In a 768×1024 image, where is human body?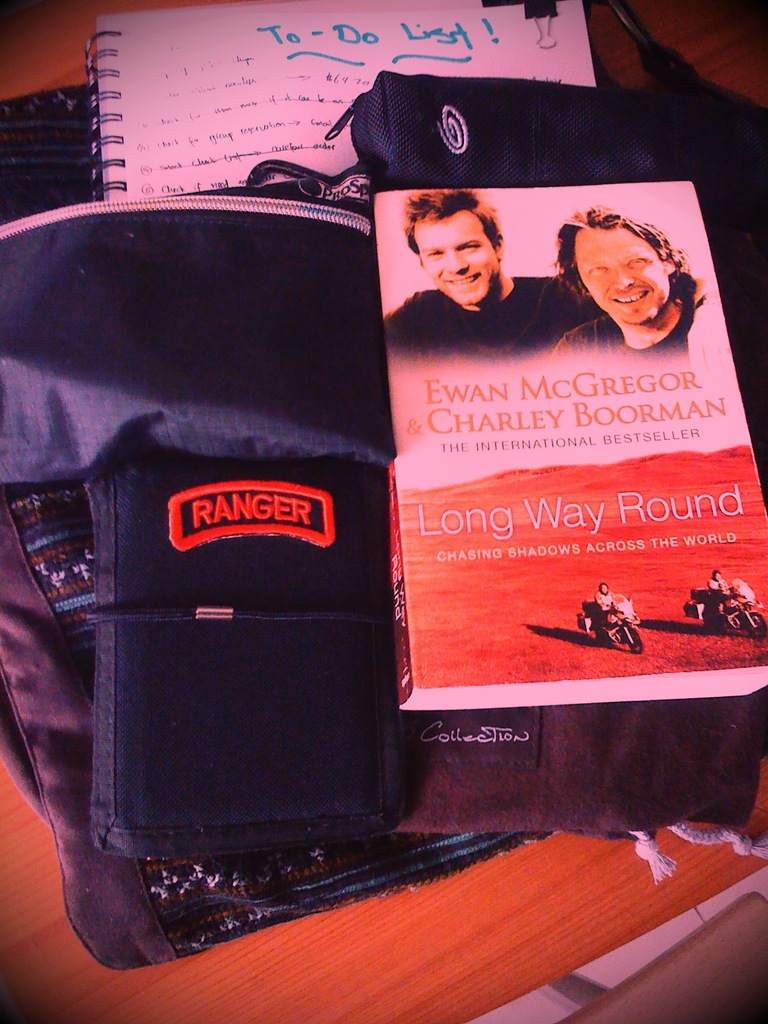
rect(387, 209, 576, 349).
